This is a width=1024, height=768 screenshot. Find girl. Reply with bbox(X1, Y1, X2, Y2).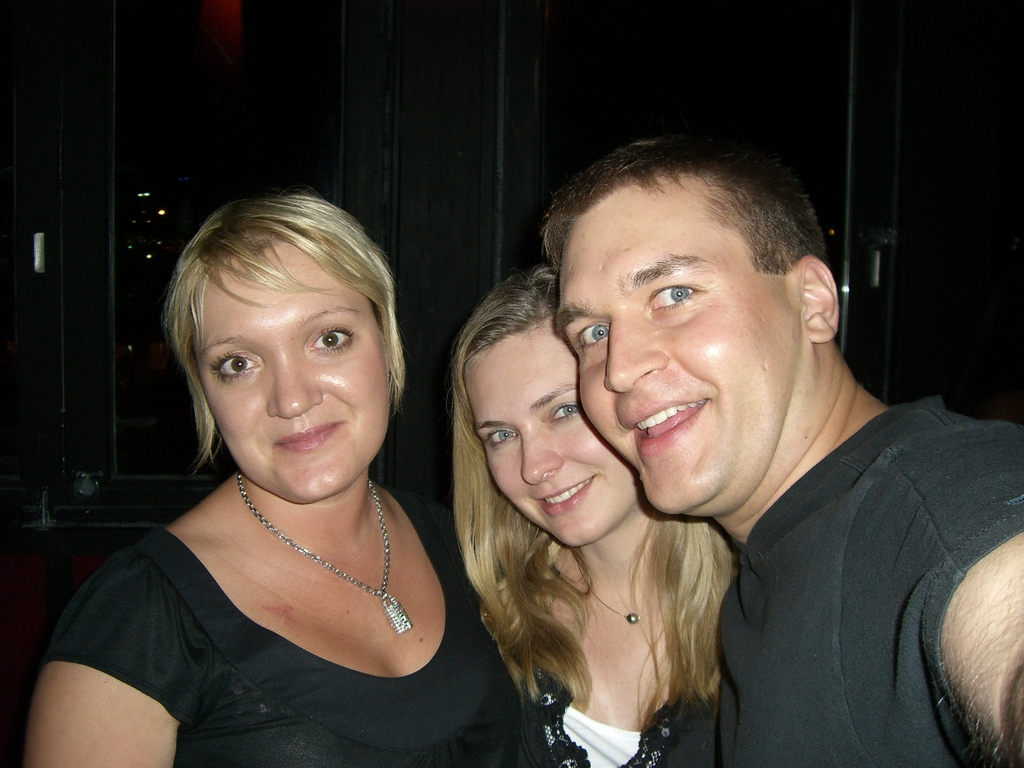
bbox(449, 255, 747, 767).
